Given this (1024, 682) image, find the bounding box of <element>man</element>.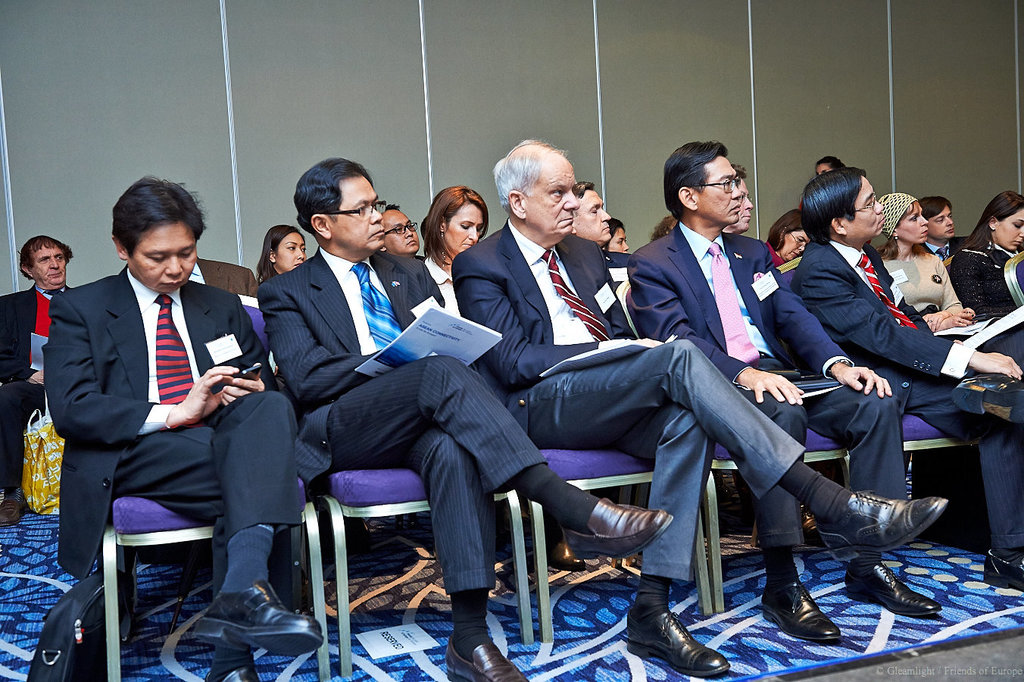
left=625, top=142, right=946, bottom=643.
